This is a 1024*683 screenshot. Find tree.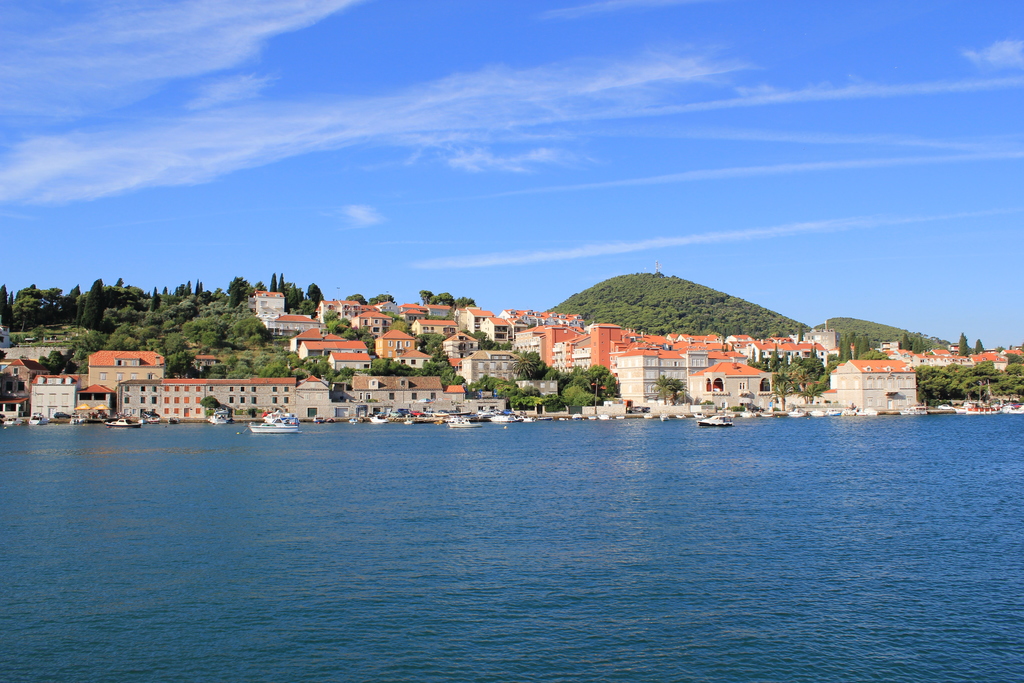
Bounding box: box=[548, 265, 804, 343].
